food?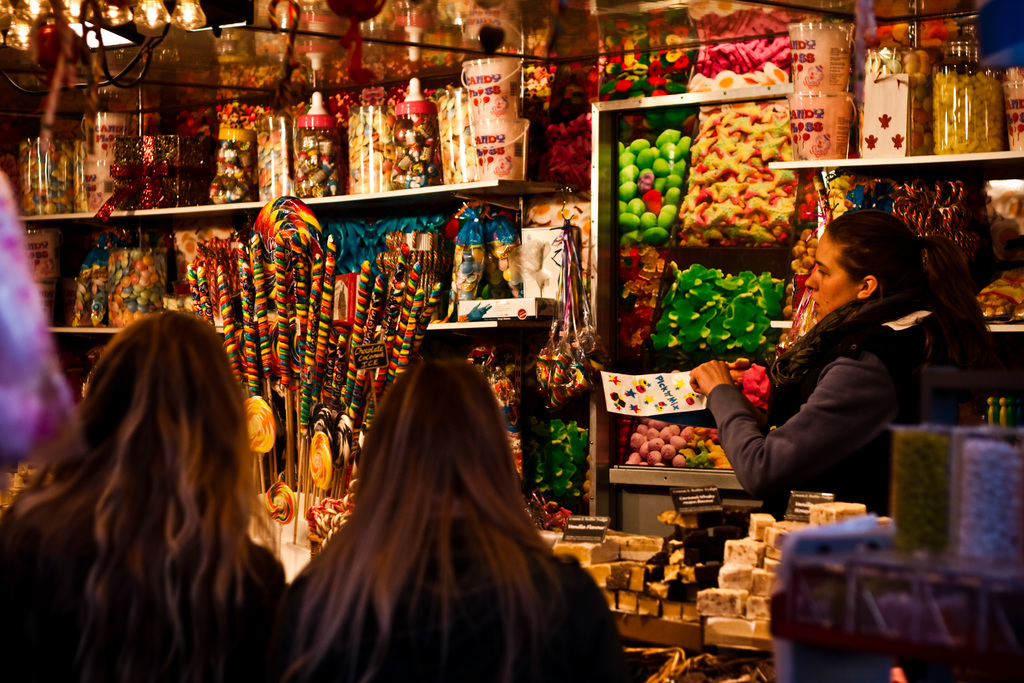
35, 280, 54, 325
